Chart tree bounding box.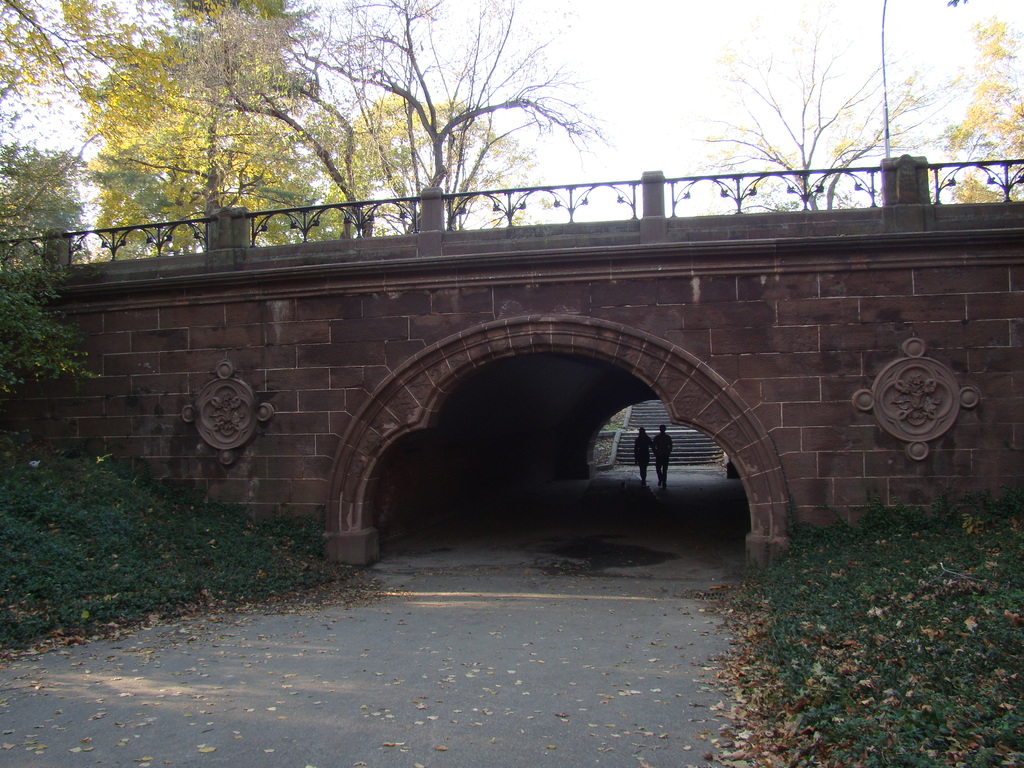
Charted: box=[675, 0, 968, 205].
